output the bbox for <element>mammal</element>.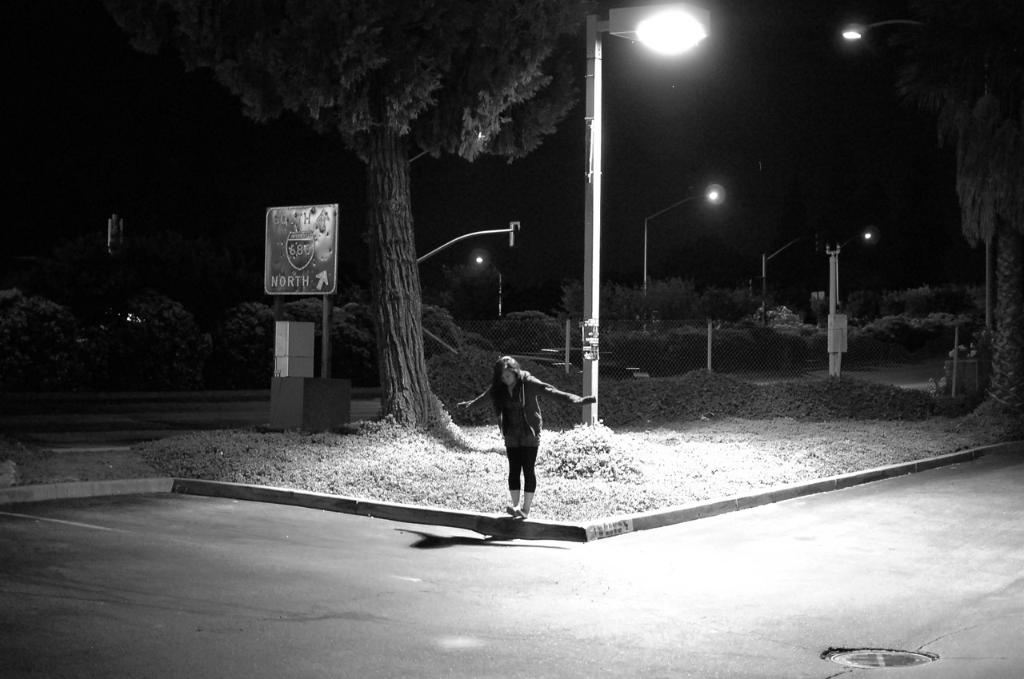
(479,358,568,502).
